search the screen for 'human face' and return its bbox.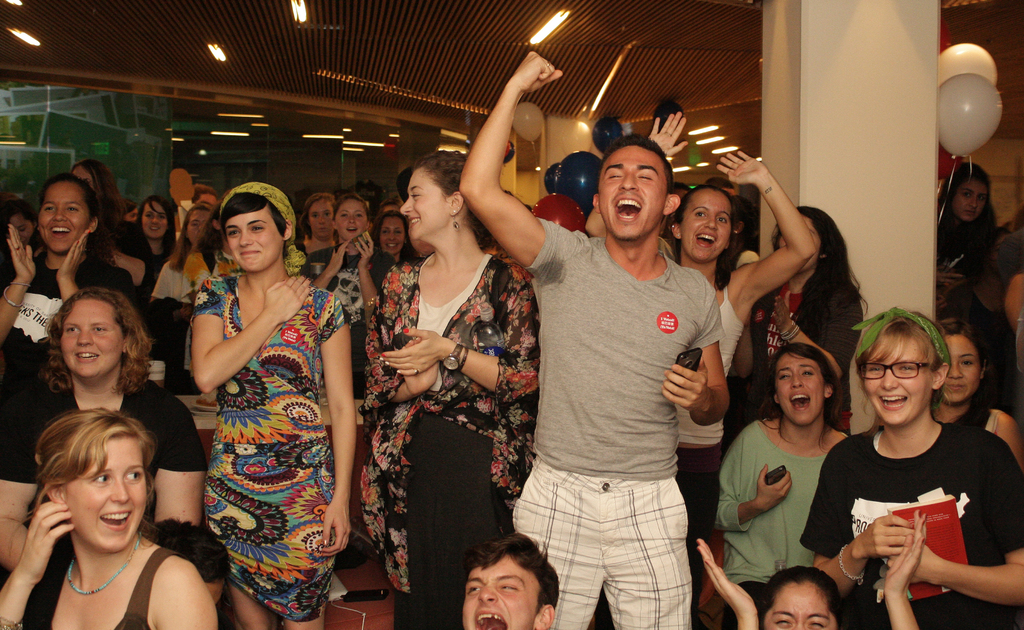
Found: 381,214,404,252.
